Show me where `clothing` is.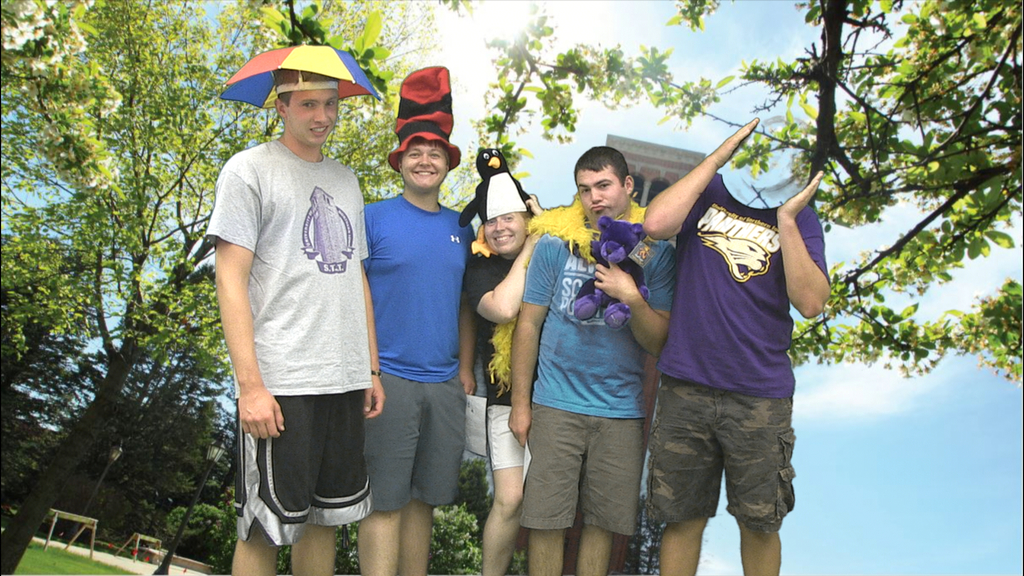
`clothing` is at rect(364, 198, 476, 381).
